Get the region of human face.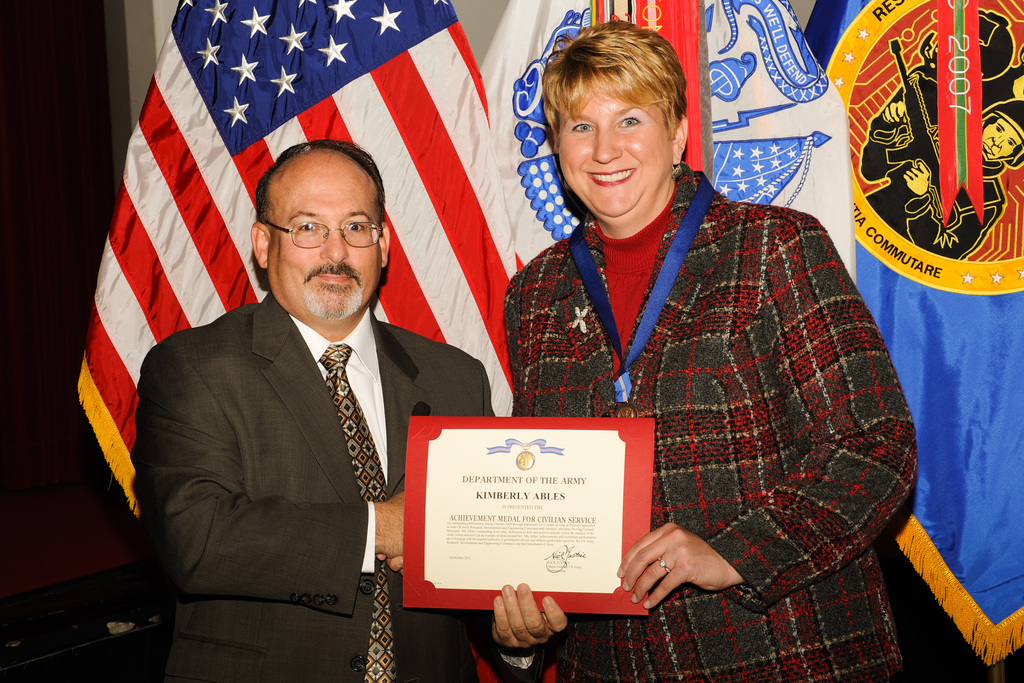
{"x1": 264, "y1": 142, "x2": 394, "y2": 343}.
